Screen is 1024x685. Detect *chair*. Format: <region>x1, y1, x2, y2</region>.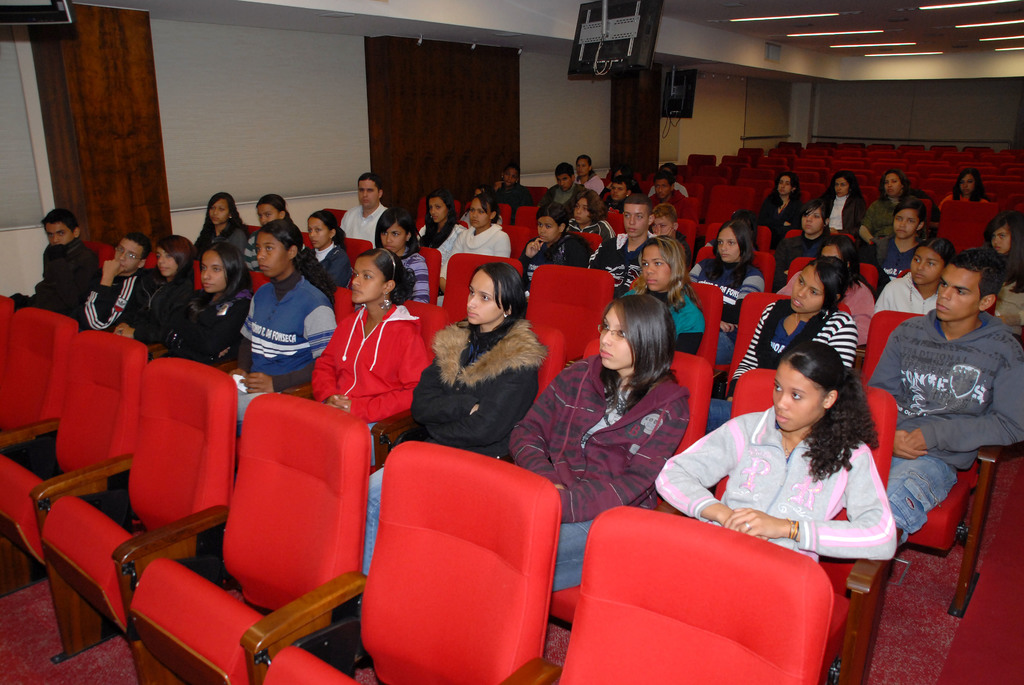
<region>501, 507, 836, 684</region>.
